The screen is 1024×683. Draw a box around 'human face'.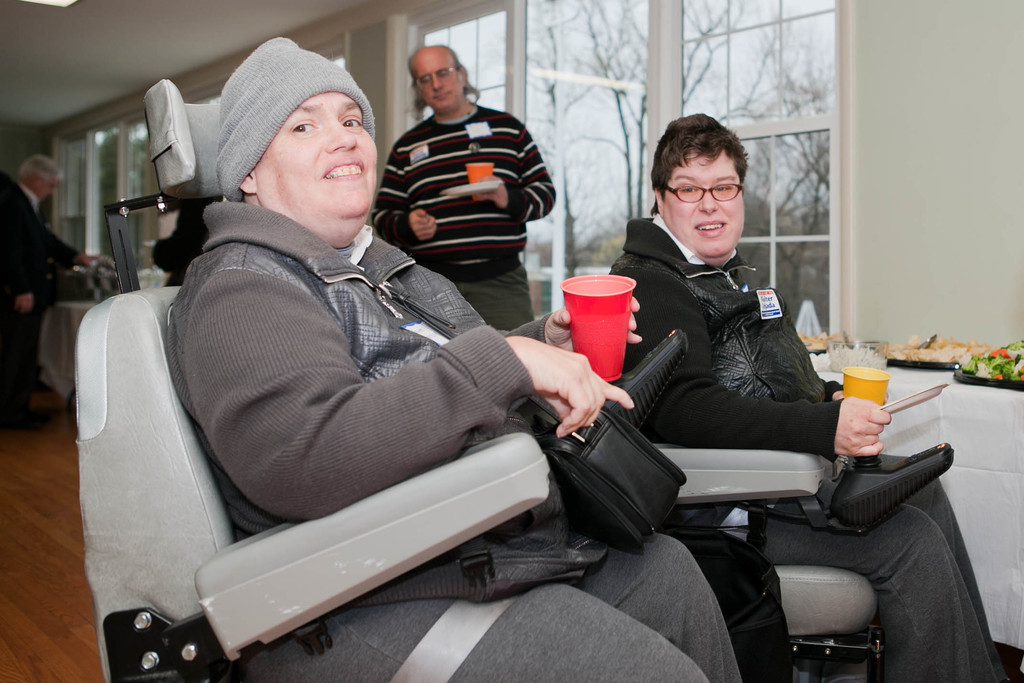
box(657, 151, 745, 263).
